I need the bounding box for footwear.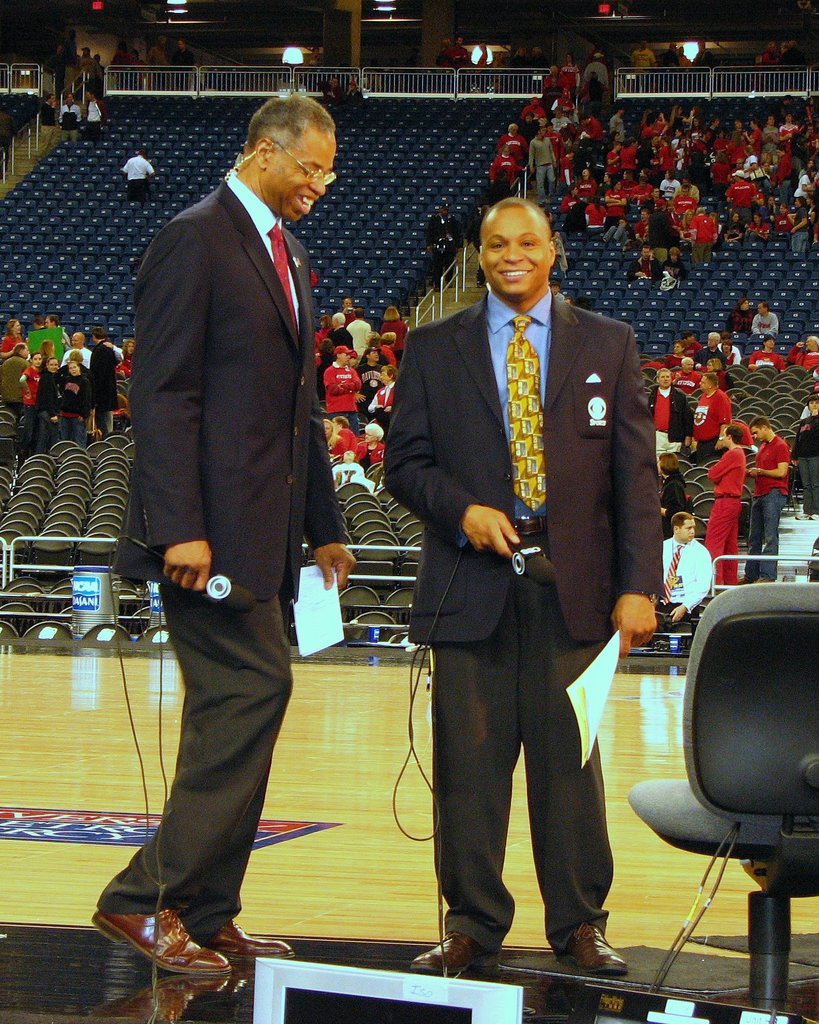
Here it is: [left=200, top=917, right=286, bottom=966].
